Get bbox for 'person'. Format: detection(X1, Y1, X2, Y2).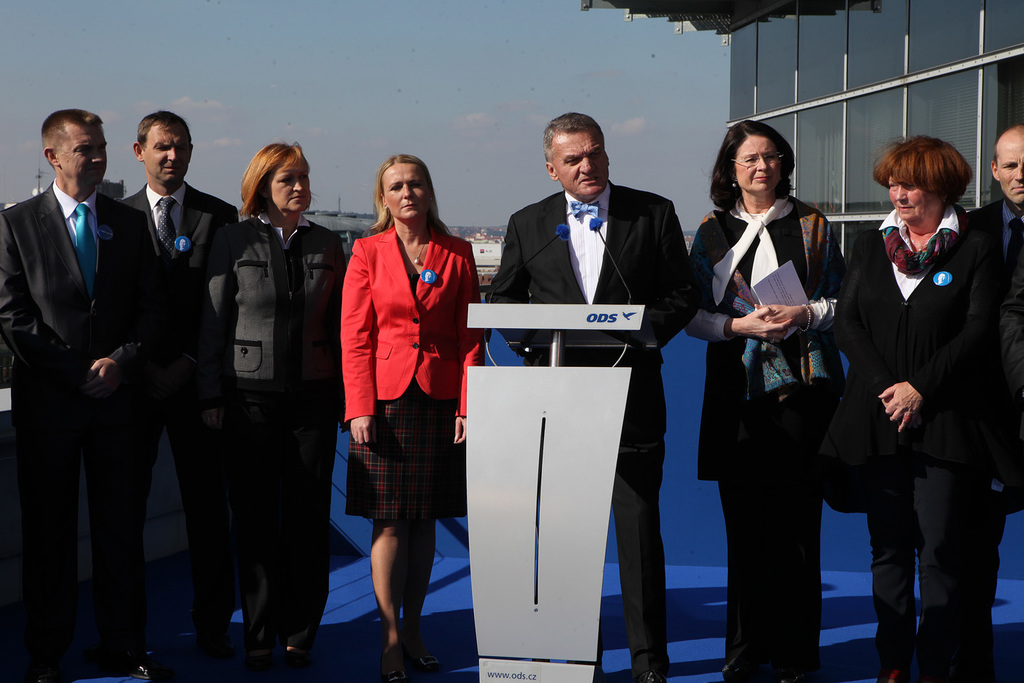
detection(820, 131, 974, 676).
